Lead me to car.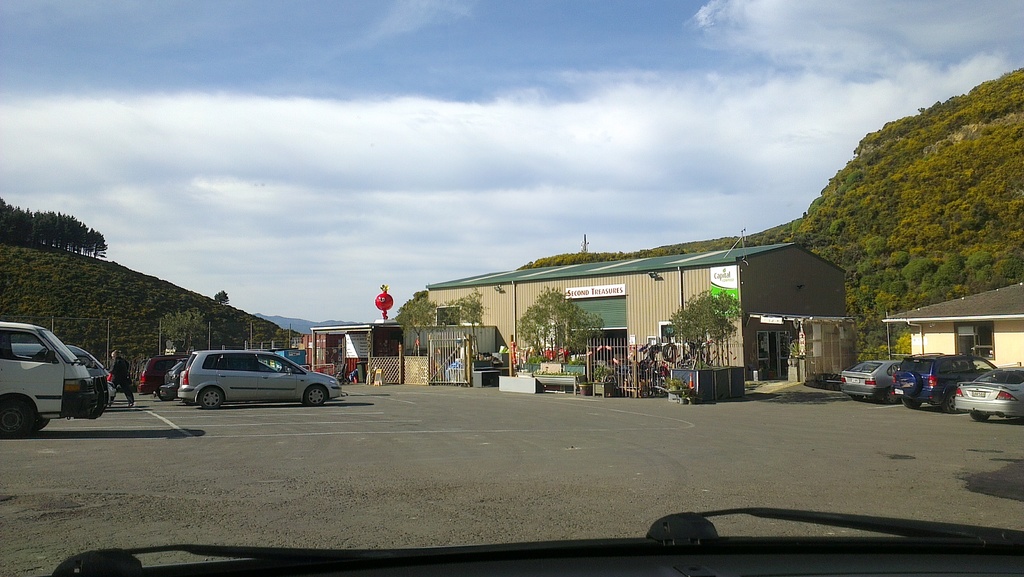
Lead to Rect(138, 346, 188, 394).
